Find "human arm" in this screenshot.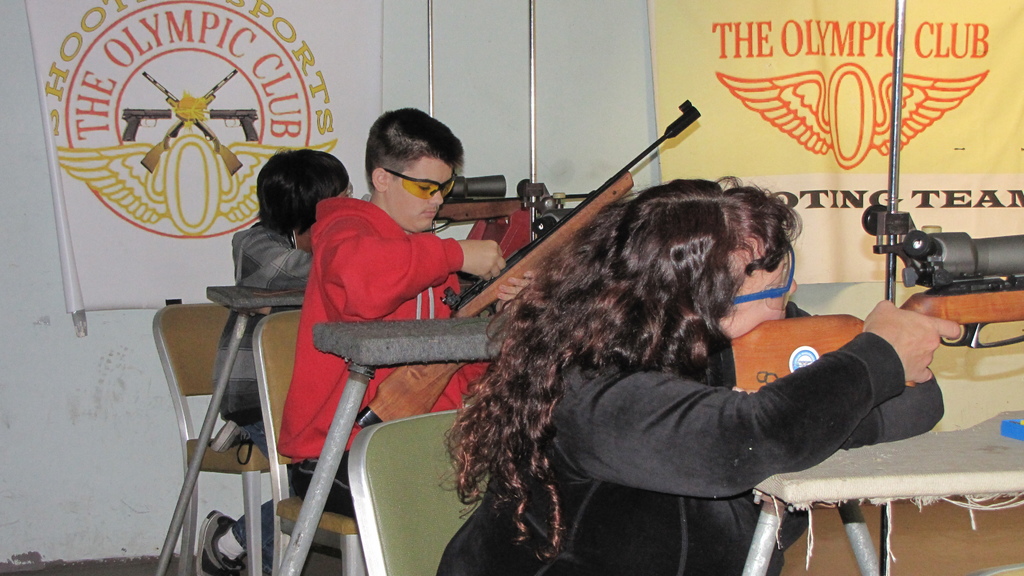
The bounding box for "human arm" is (222, 223, 330, 294).
